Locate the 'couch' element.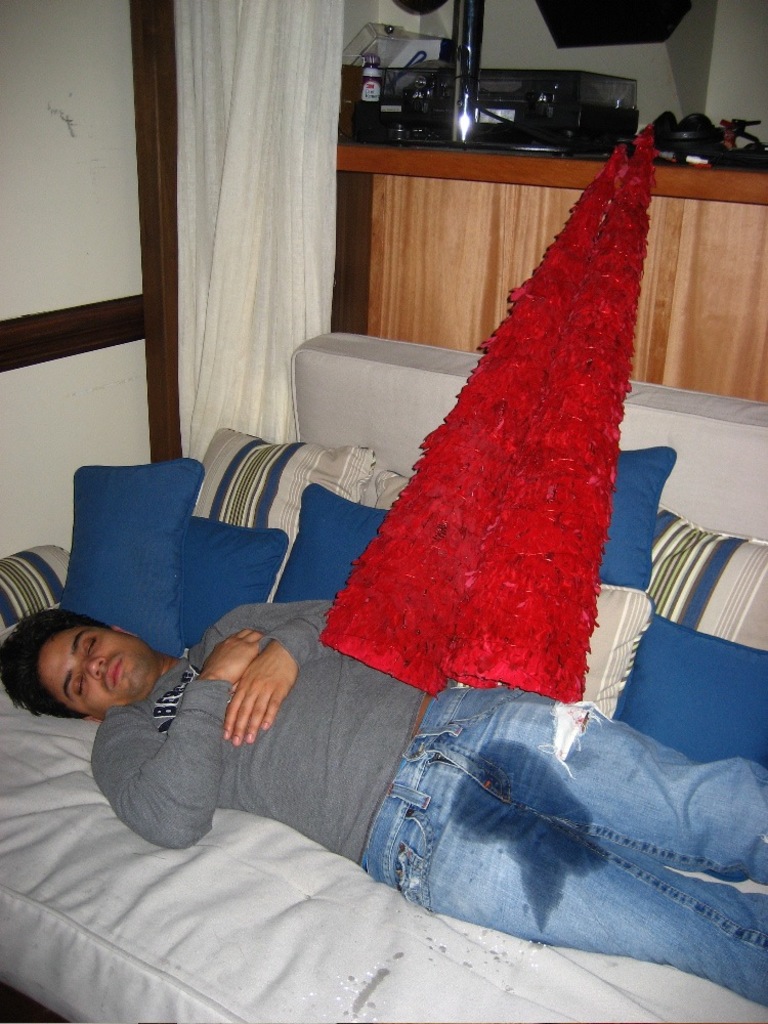
Element bbox: [left=0, top=334, right=767, bottom=1023].
